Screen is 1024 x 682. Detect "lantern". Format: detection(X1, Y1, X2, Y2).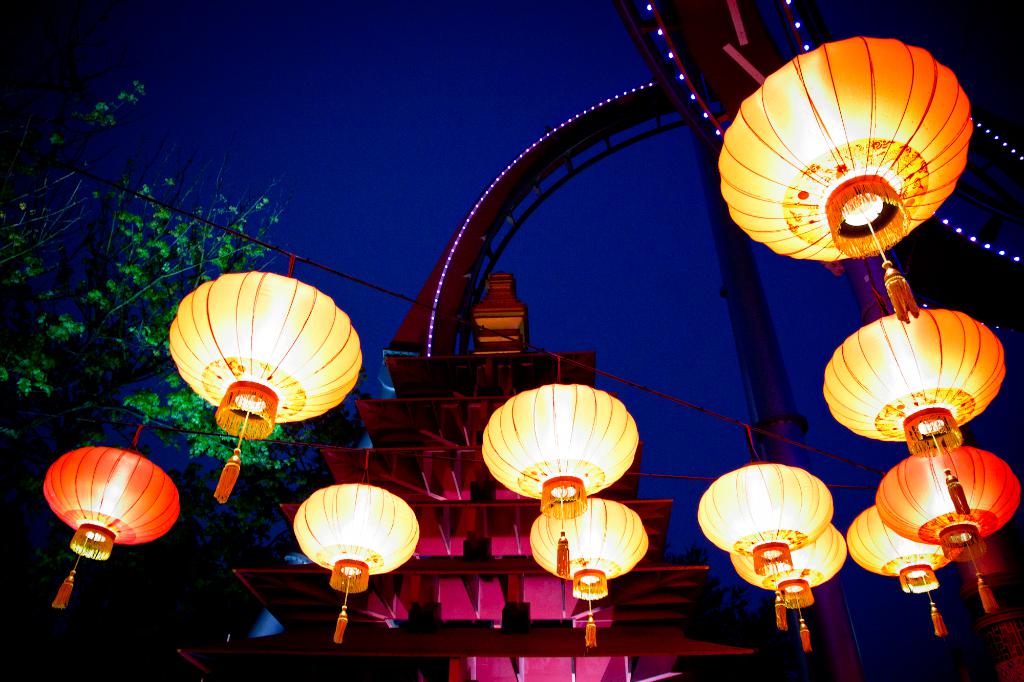
detection(819, 278, 1005, 512).
